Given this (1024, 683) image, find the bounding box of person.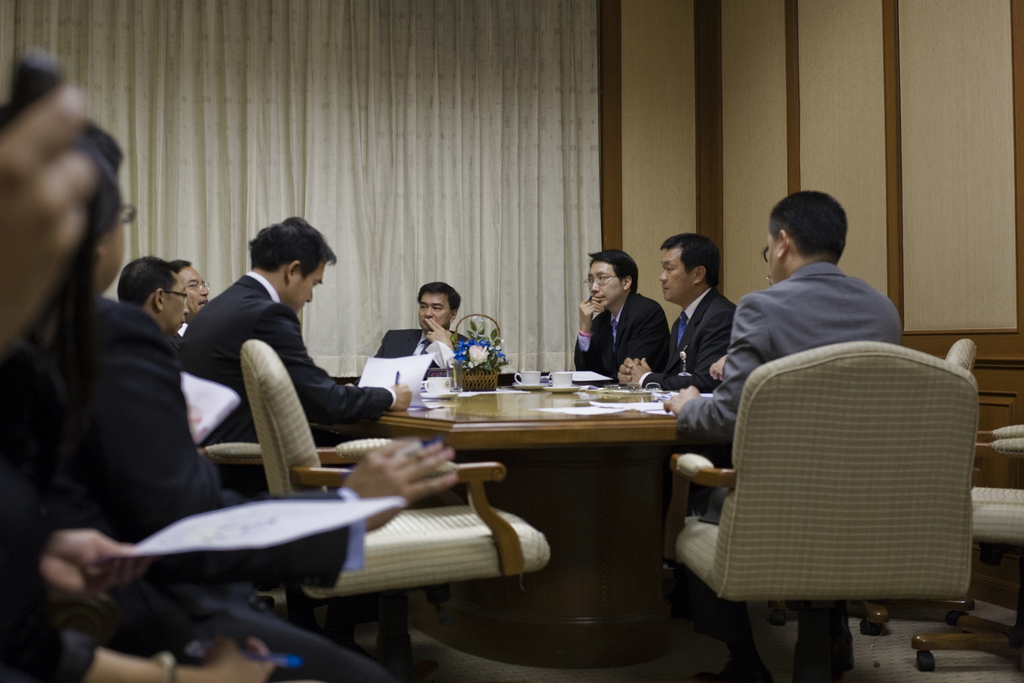
566/241/680/390.
